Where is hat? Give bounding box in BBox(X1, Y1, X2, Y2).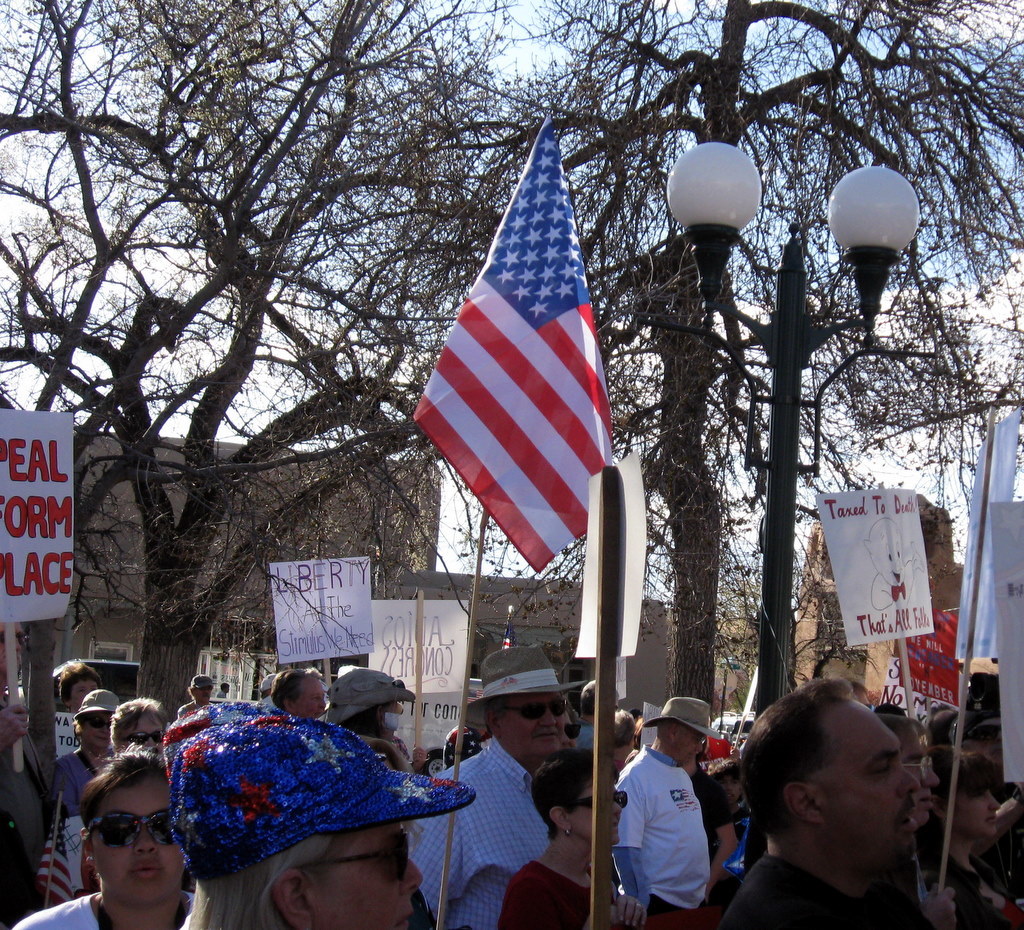
BBox(329, 665, 416, 713).
